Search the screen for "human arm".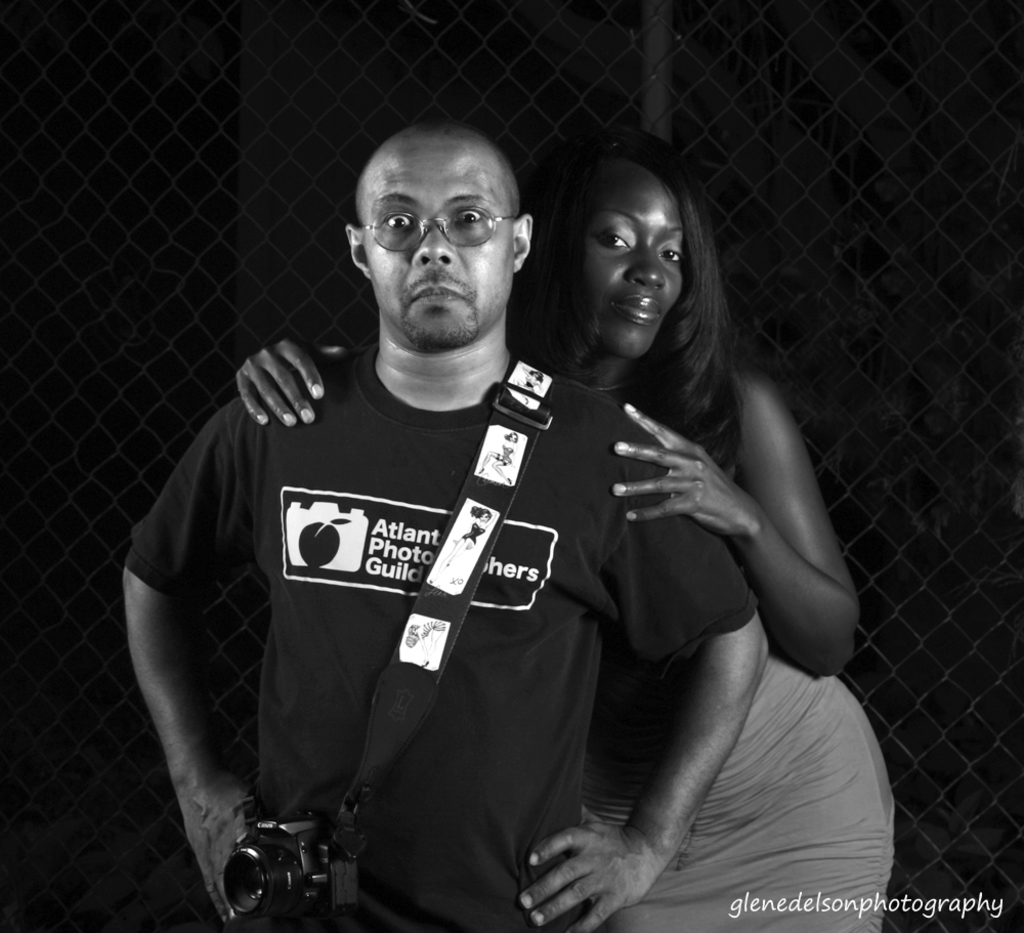
Found at bbox(121, 334, 276, 931).
